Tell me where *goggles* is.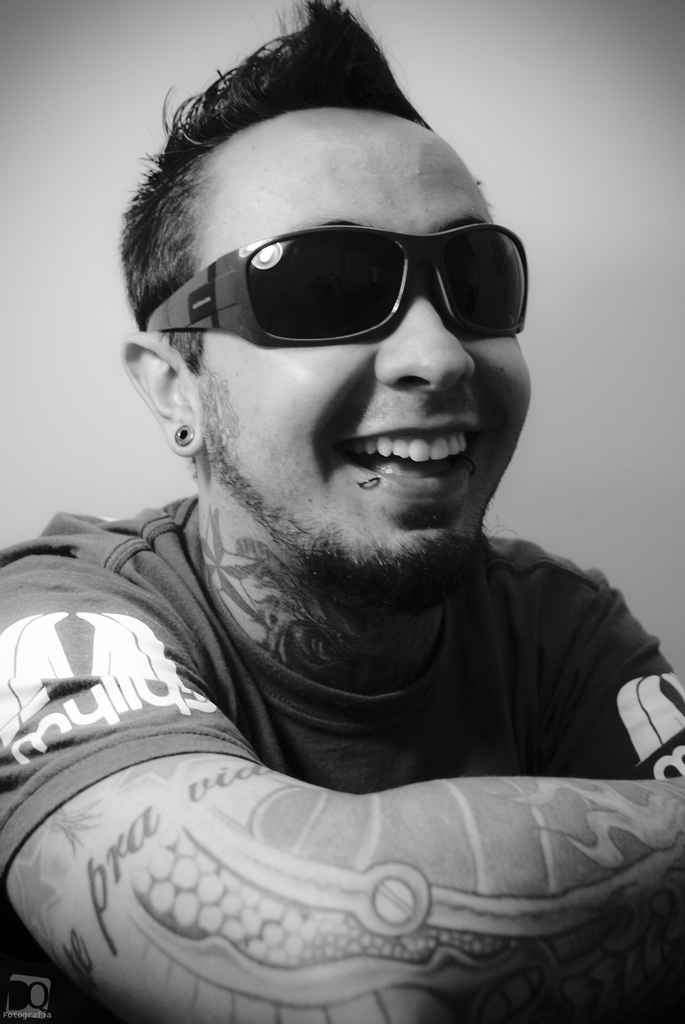
*goggles* is at (149,230,531,339).
